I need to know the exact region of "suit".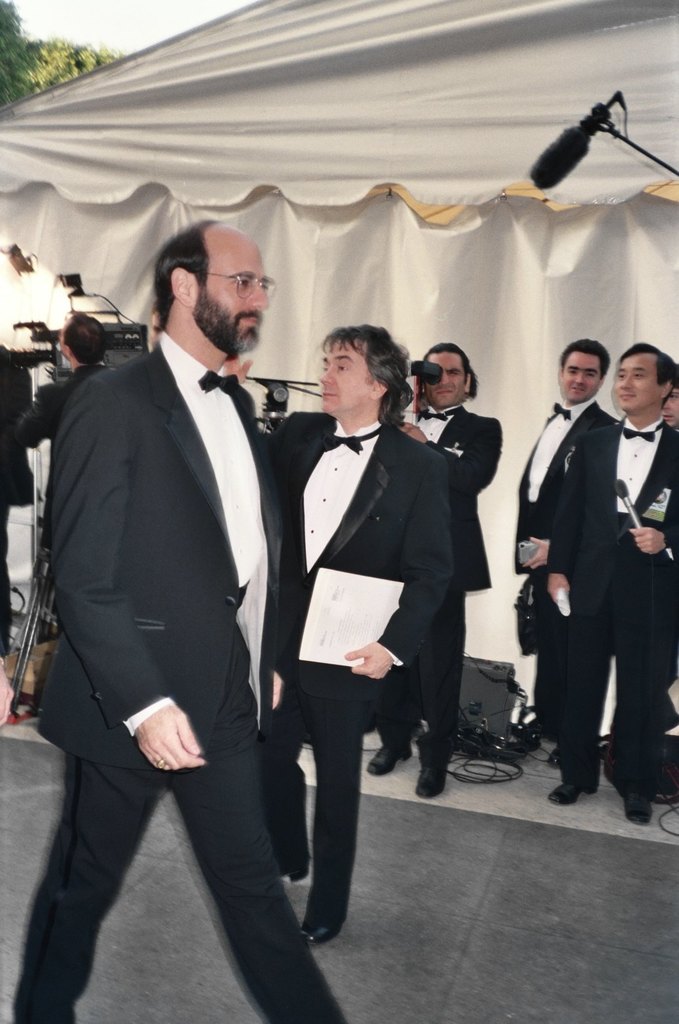
Region: bbox=(549, 414, 678, 802).
